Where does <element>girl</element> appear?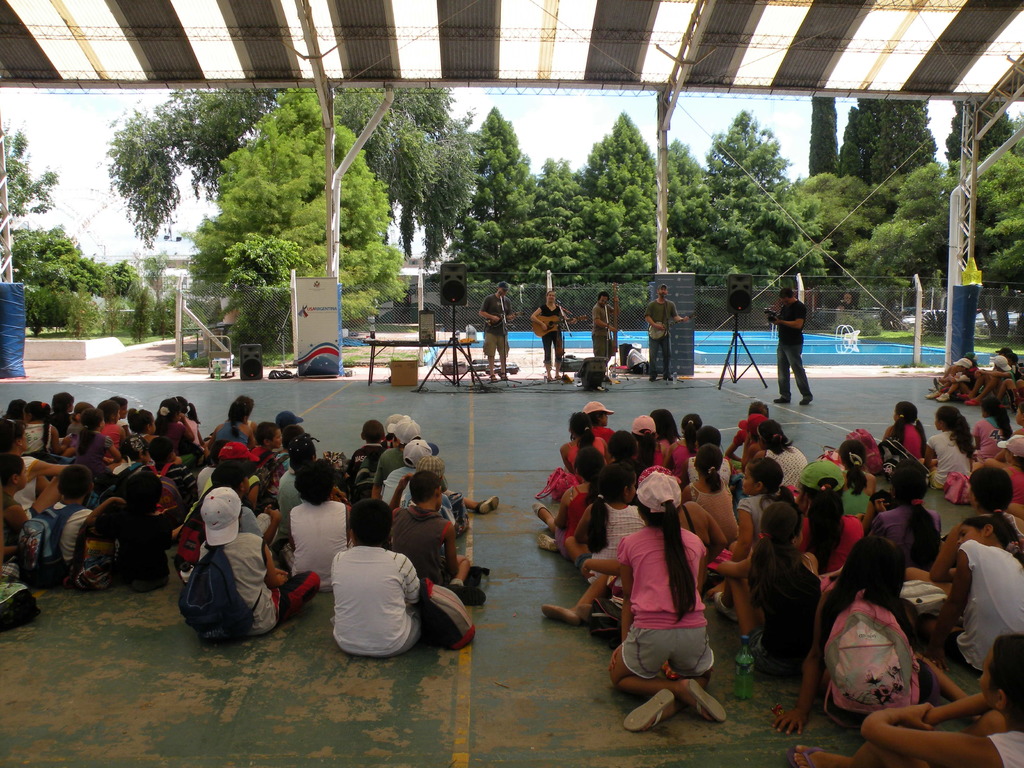
Appears at (left=786, top=636, right=1023, bottom=767).
